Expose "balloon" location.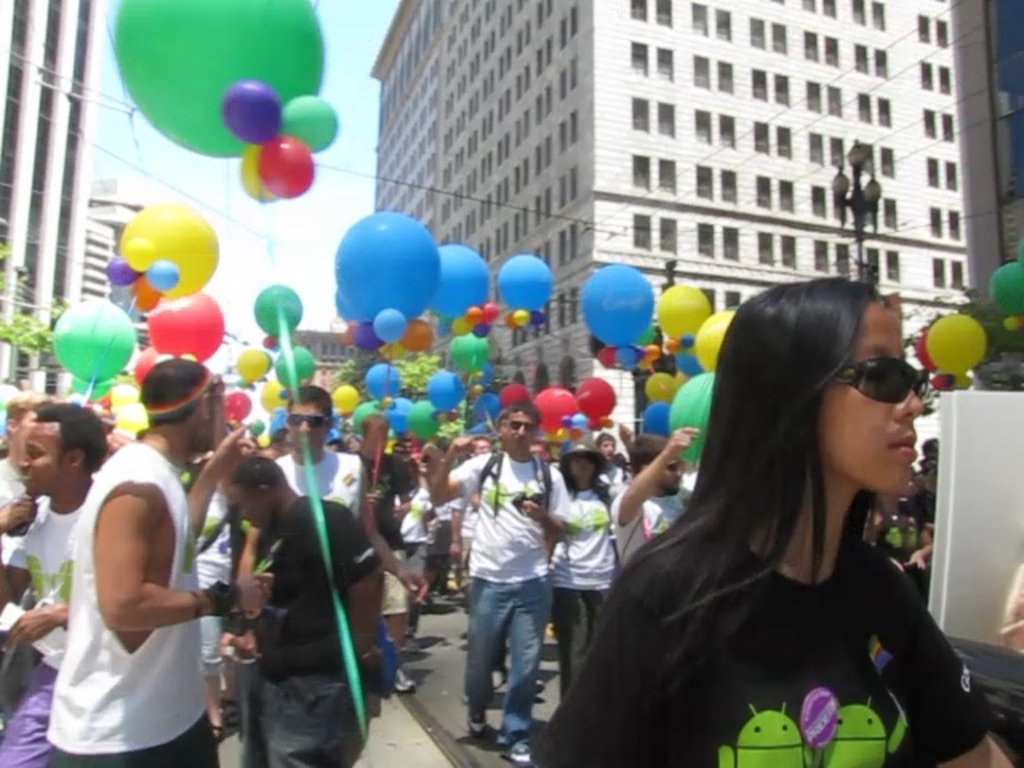
Exposed at select_region(368, 363, 398, 400).
